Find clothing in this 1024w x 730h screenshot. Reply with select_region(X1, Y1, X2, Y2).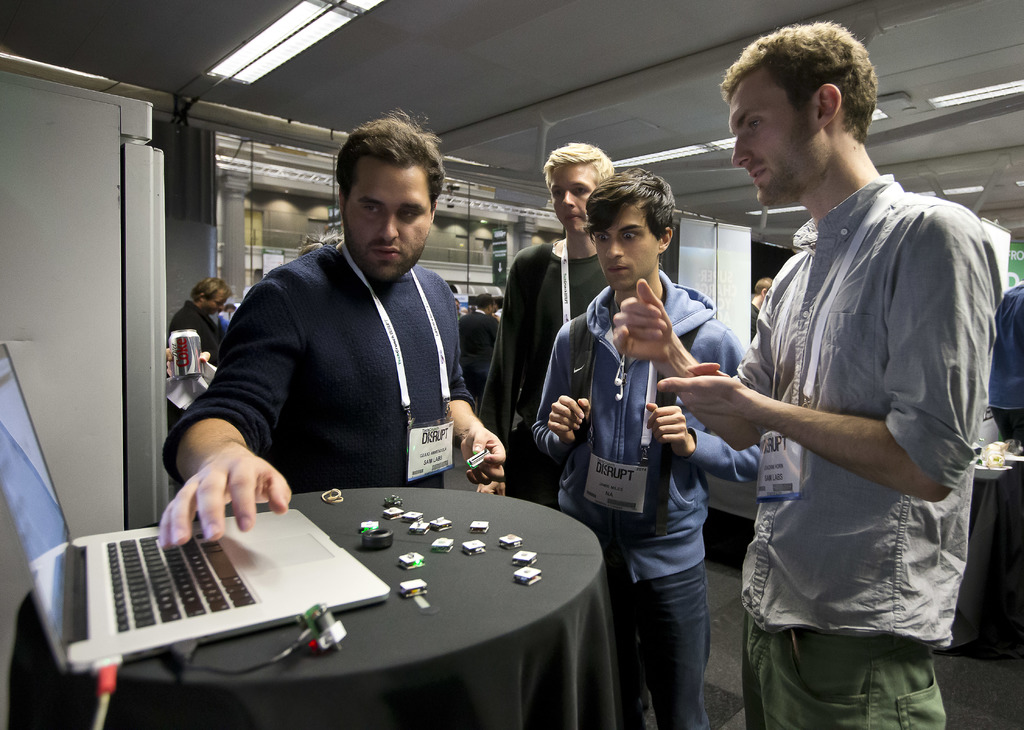
select_region(474, 238, 620, 510).
